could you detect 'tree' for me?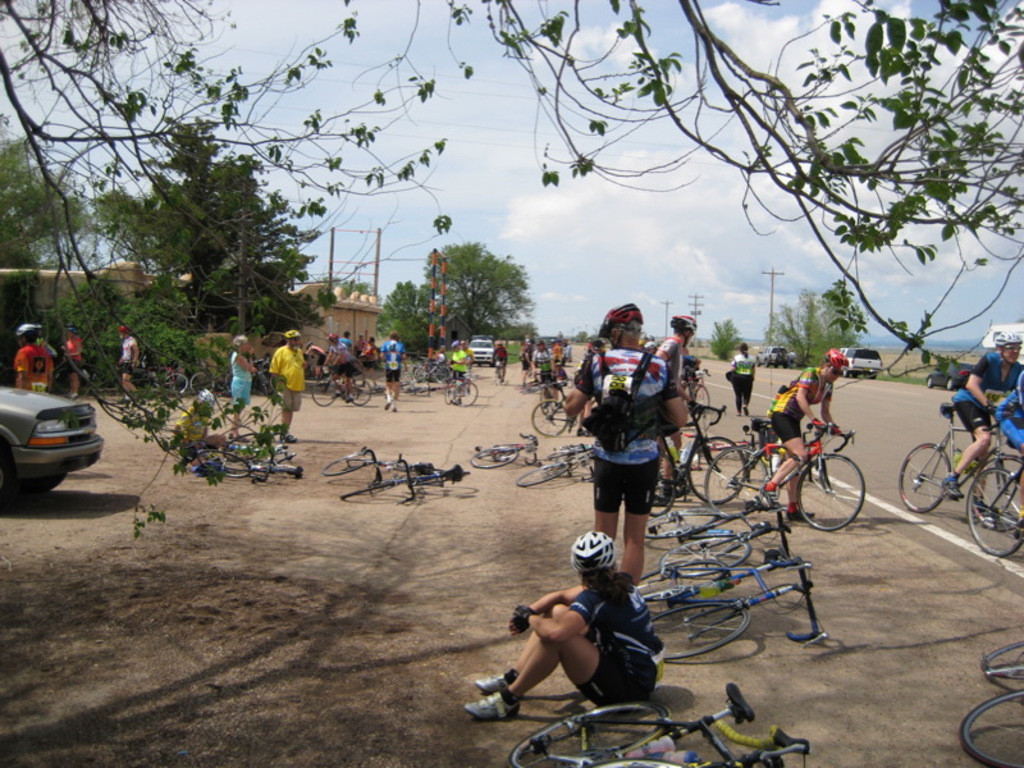
Detection result: {"left": 0, "top": 0, "right": 1023, "bottom": 509}.
